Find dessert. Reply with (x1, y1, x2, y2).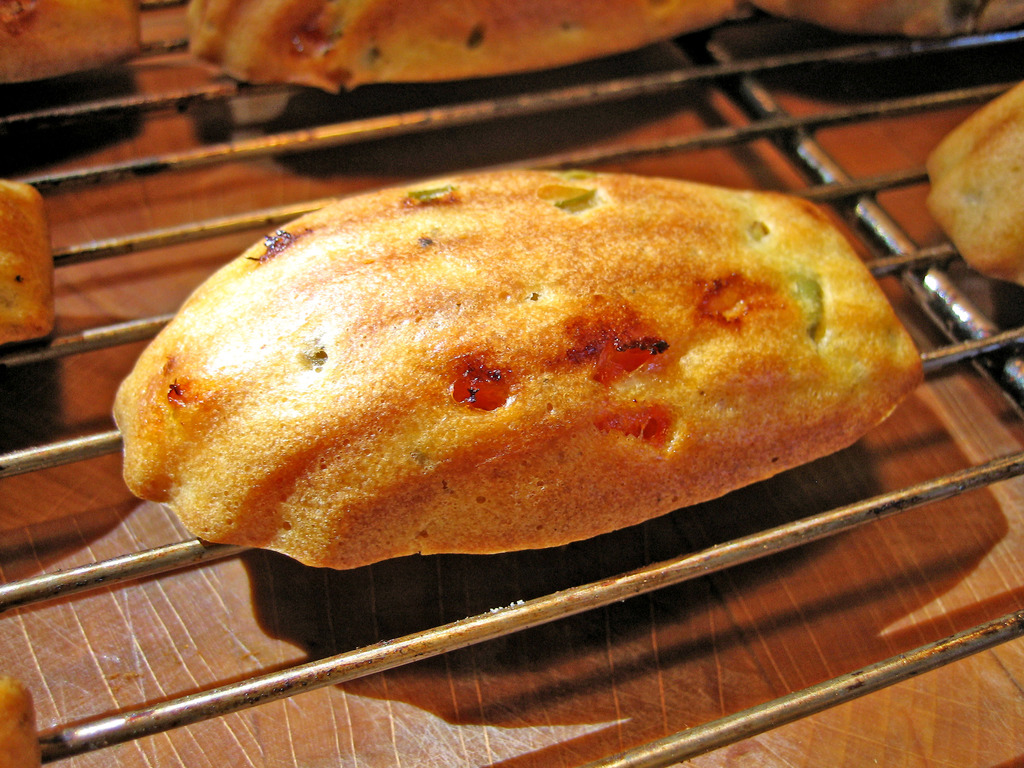
(116, 173, 926, 564).
